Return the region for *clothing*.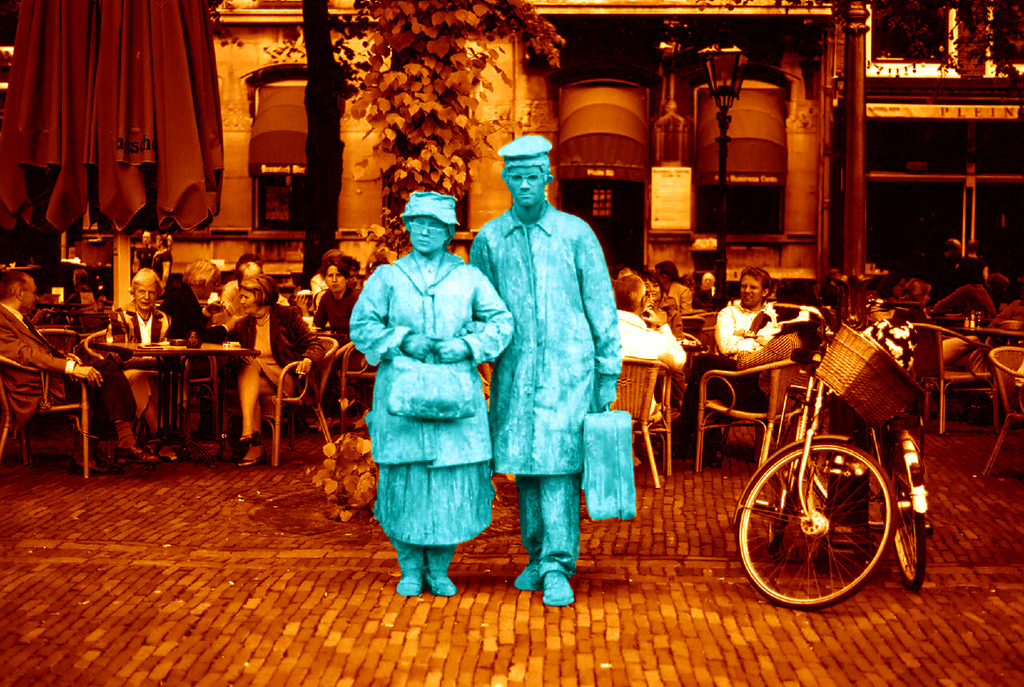
bbox=[349, 213, 494, 564].
